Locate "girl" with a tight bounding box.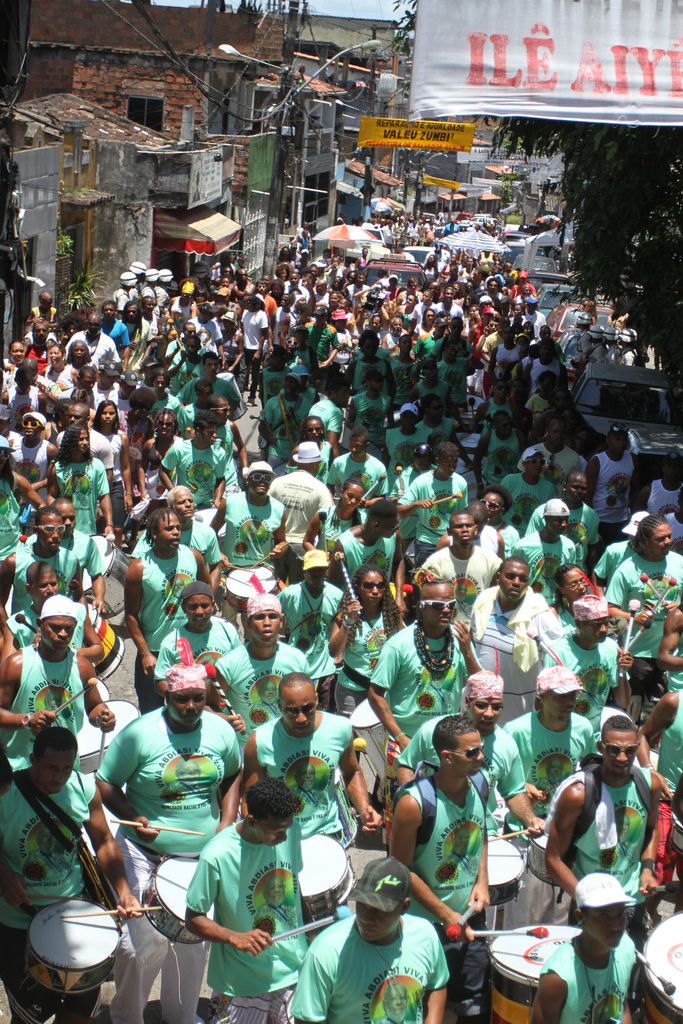
BBox(331, 570, 403, 715).
